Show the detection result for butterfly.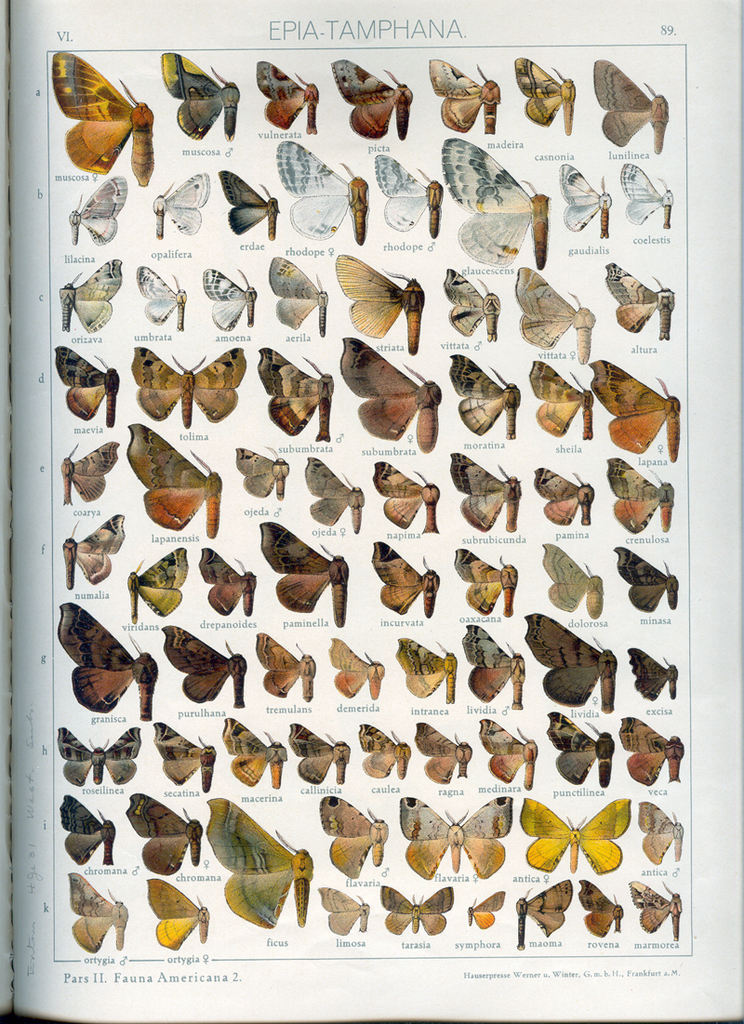
rect(205, 798, 312, 924).
